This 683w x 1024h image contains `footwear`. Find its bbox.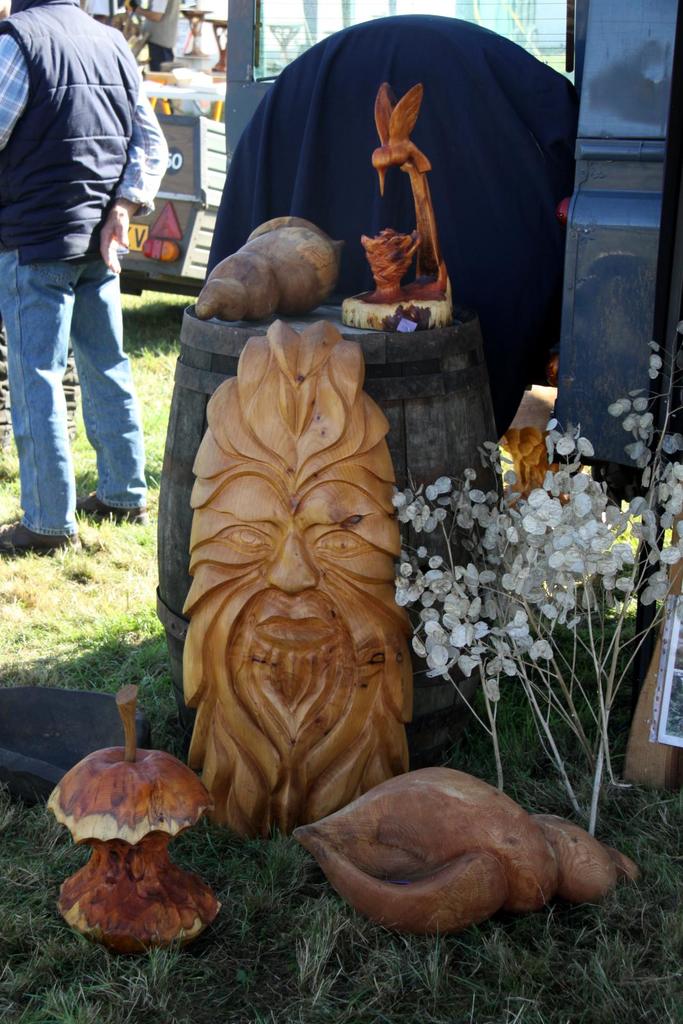
pyautogui.locateOnScreen(0, 522, 84, 554).
